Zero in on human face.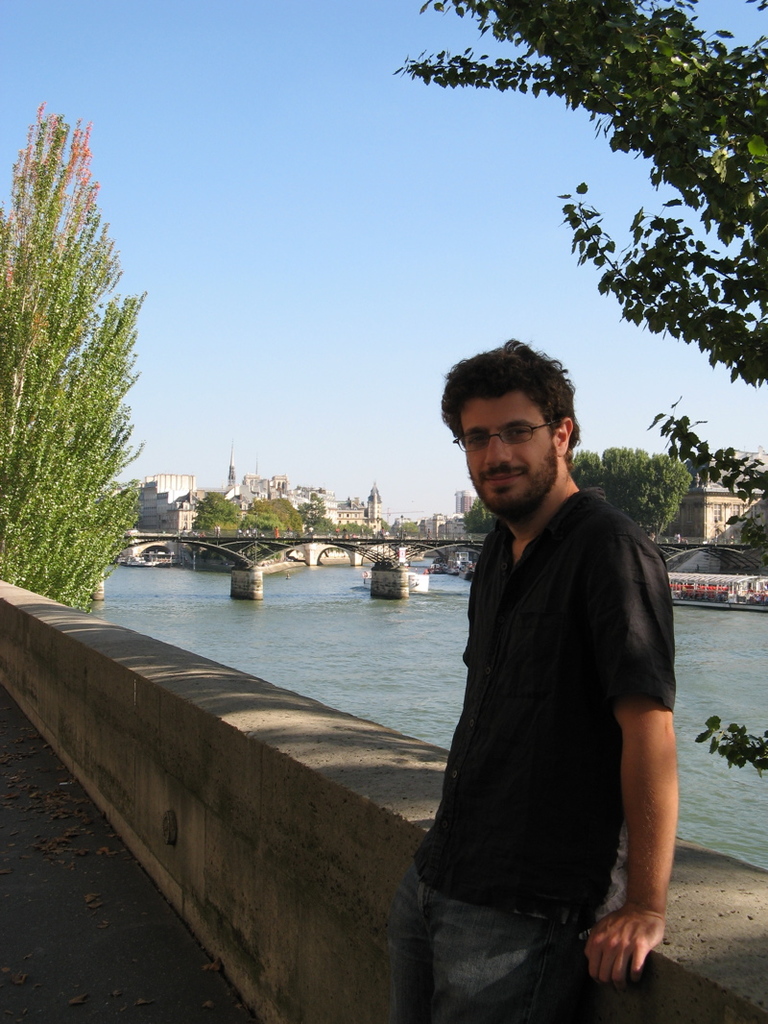
Zeroed in: rect(458, 388, 556, 501).
